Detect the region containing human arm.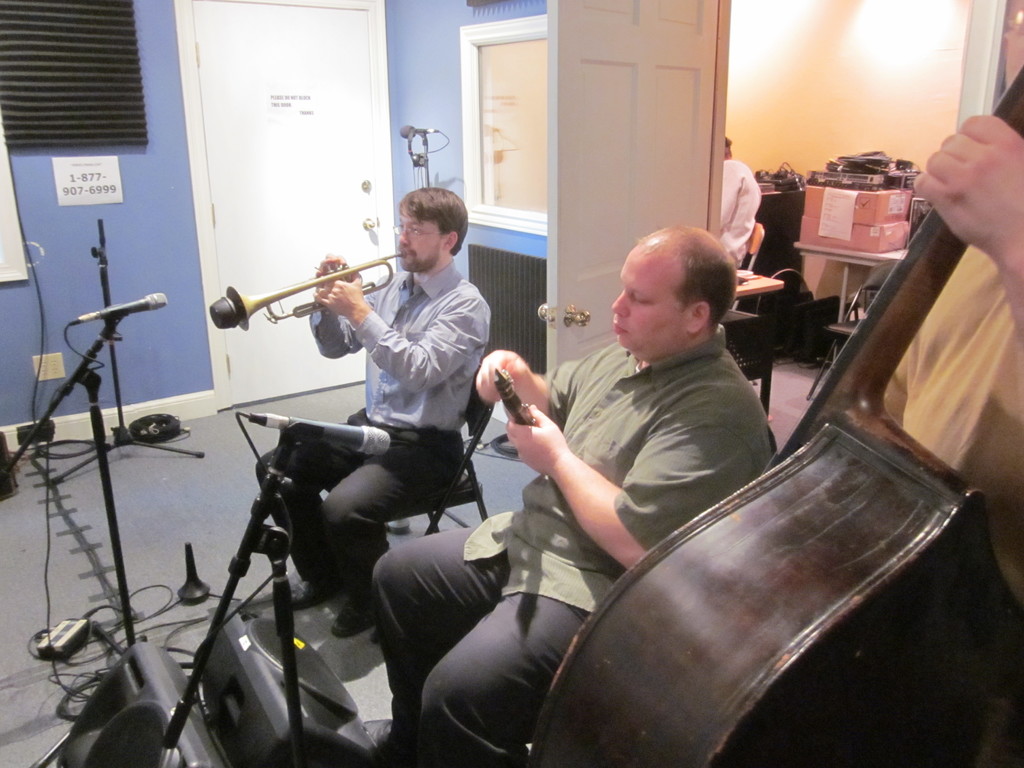
box=[316, 274, 492, 394].
